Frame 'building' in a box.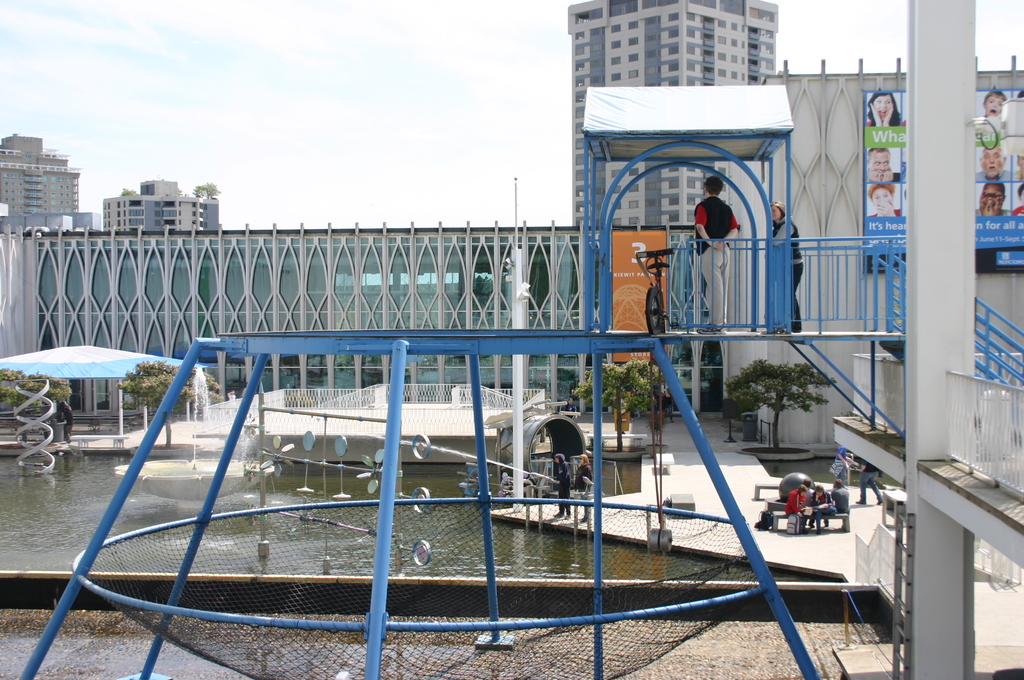
bbox=(0, 125, 76, 223).
